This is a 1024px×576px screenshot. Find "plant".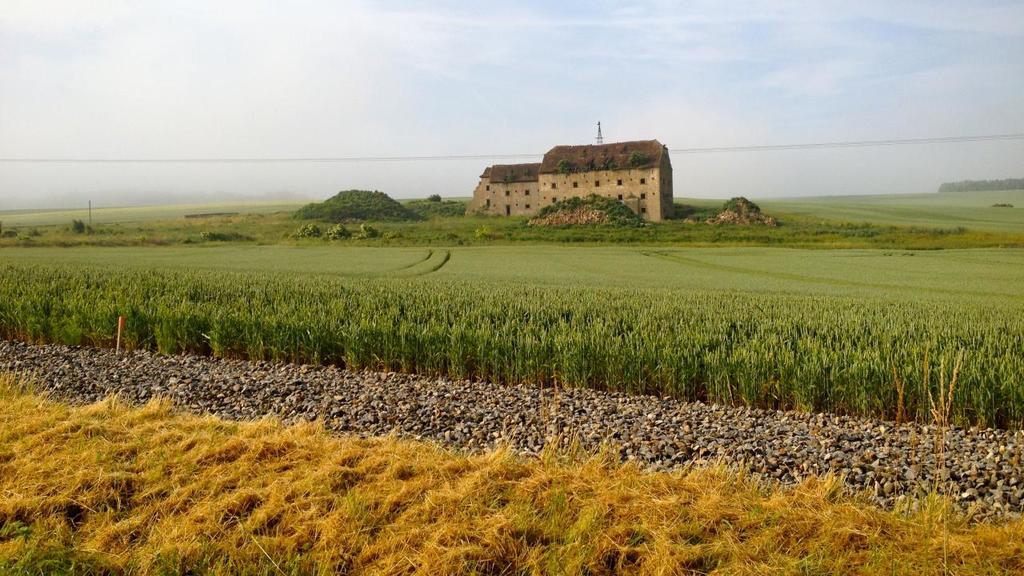
Bounding box: (x1=367, y1=219, x2=402, y2=246).
